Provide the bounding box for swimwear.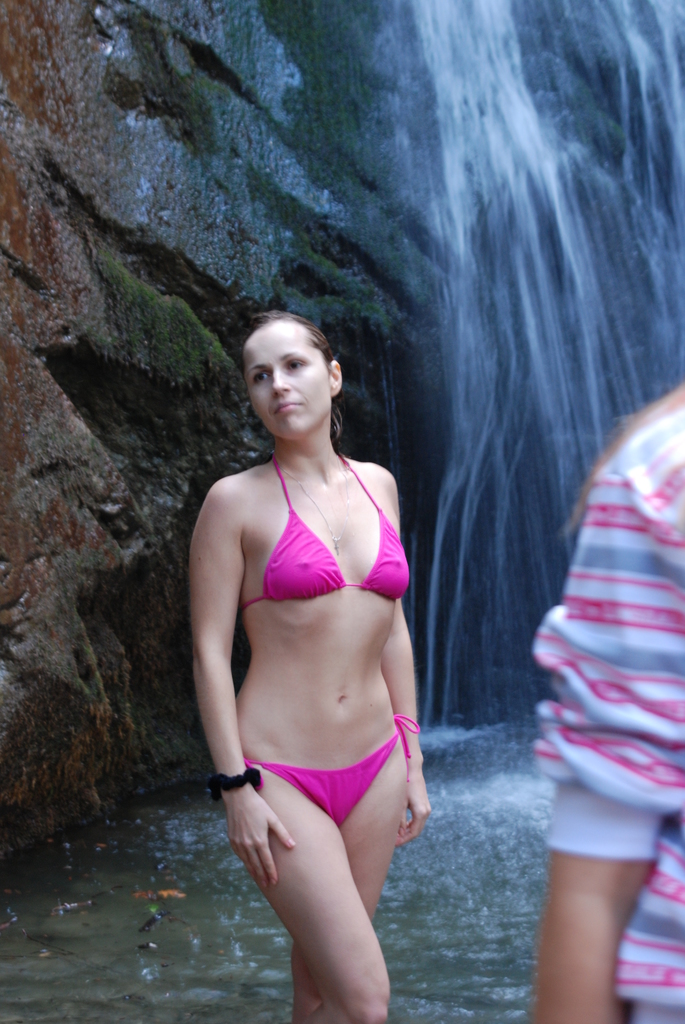
{"x1": 241, "y1": 716, "x2": 425, "y2": 822}.
